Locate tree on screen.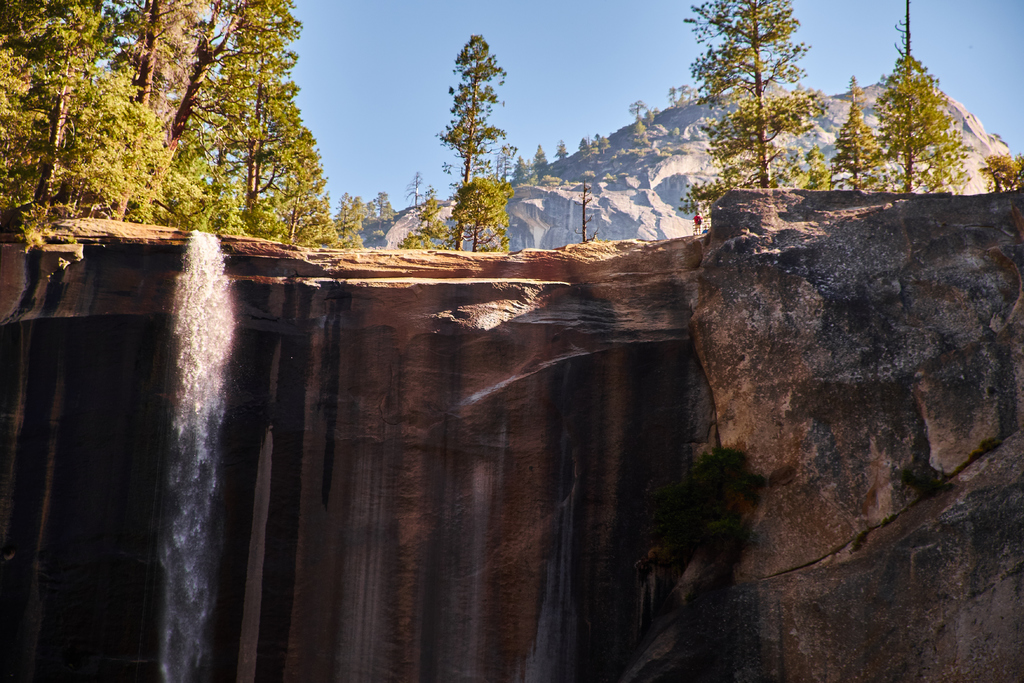
On screen at (632, 99, 655, 138).
